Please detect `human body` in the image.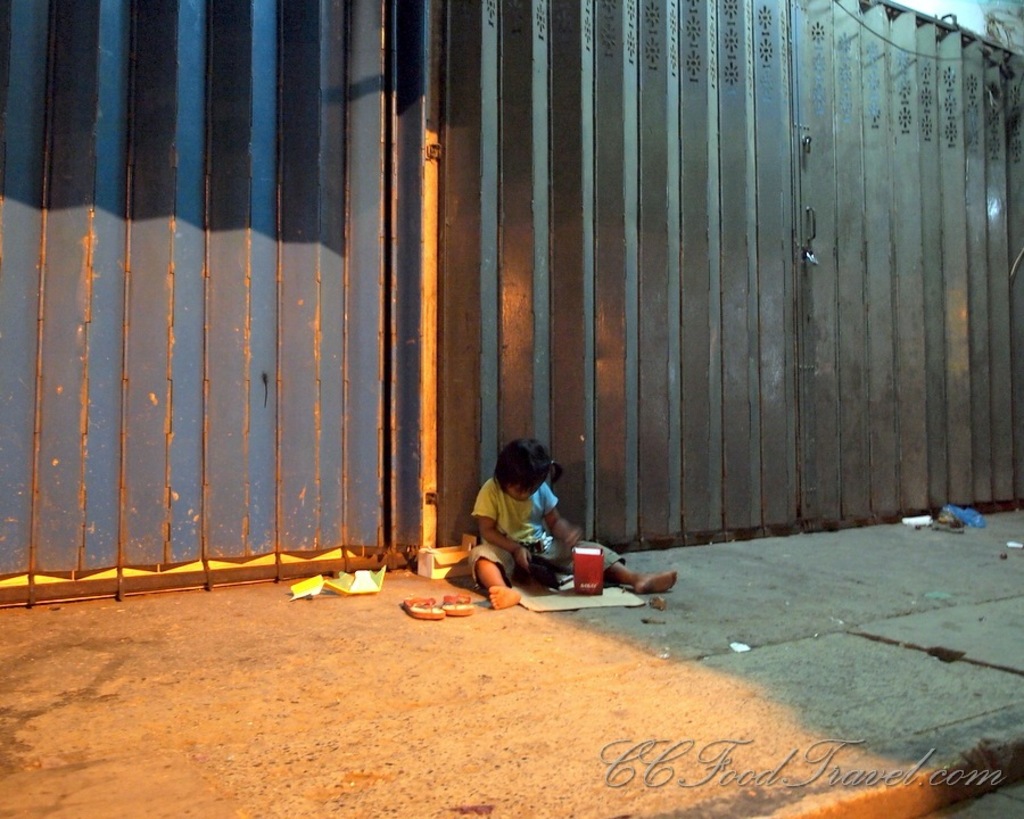
rect(469, 435, 676, 607).
